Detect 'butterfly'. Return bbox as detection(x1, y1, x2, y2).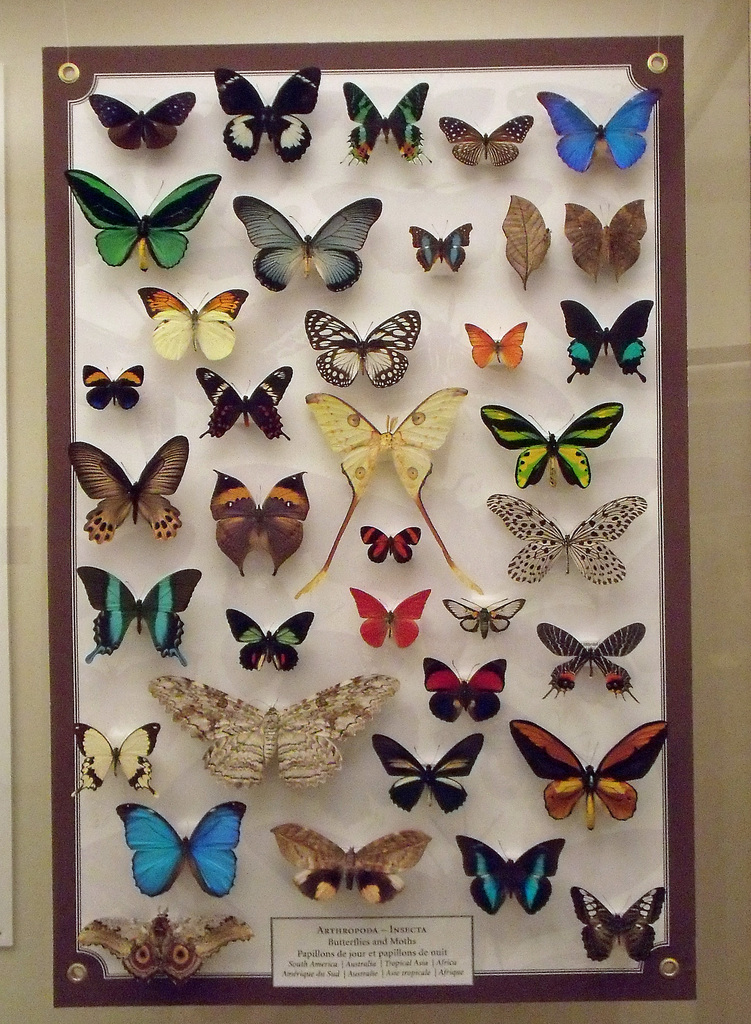
detection(563, 199, 642, 287).
